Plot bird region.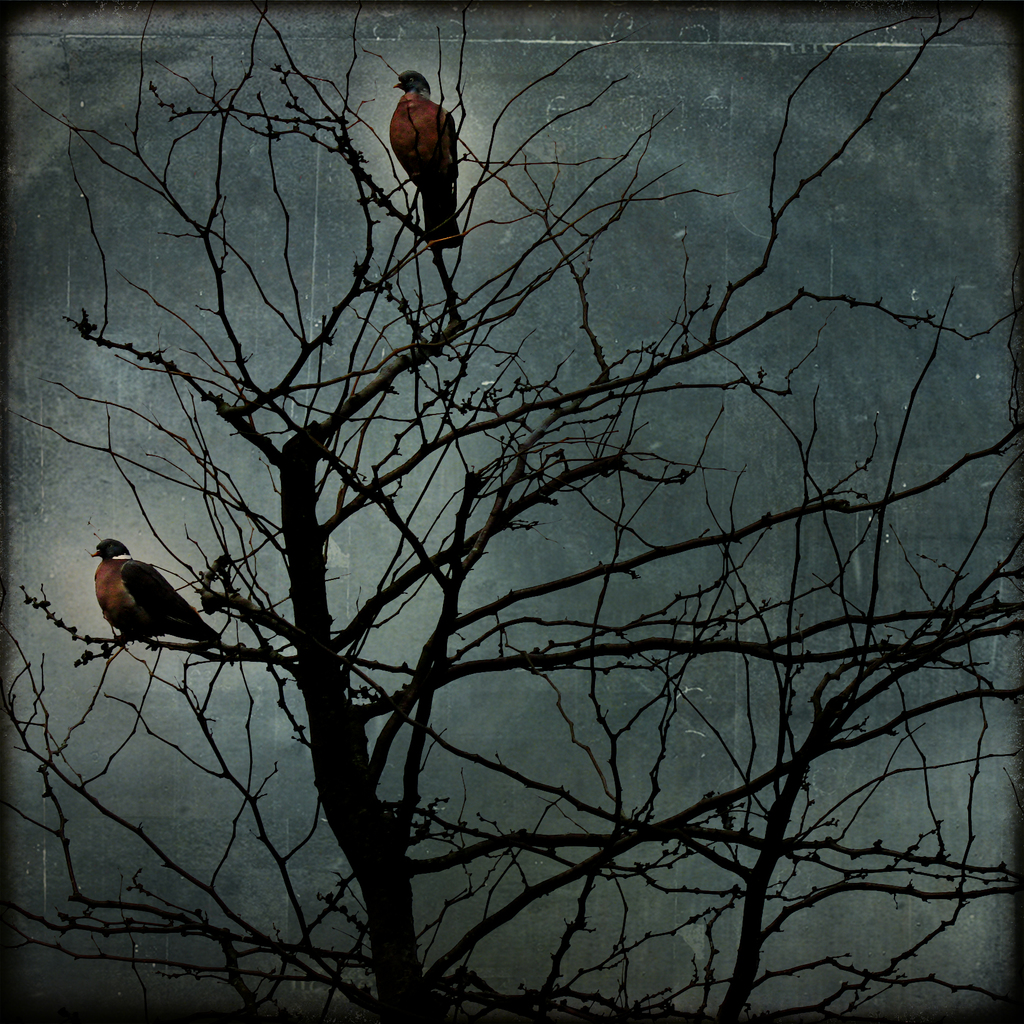
Plotted at pyautogui.locateOnScreen(61, 536, 221, 668).
